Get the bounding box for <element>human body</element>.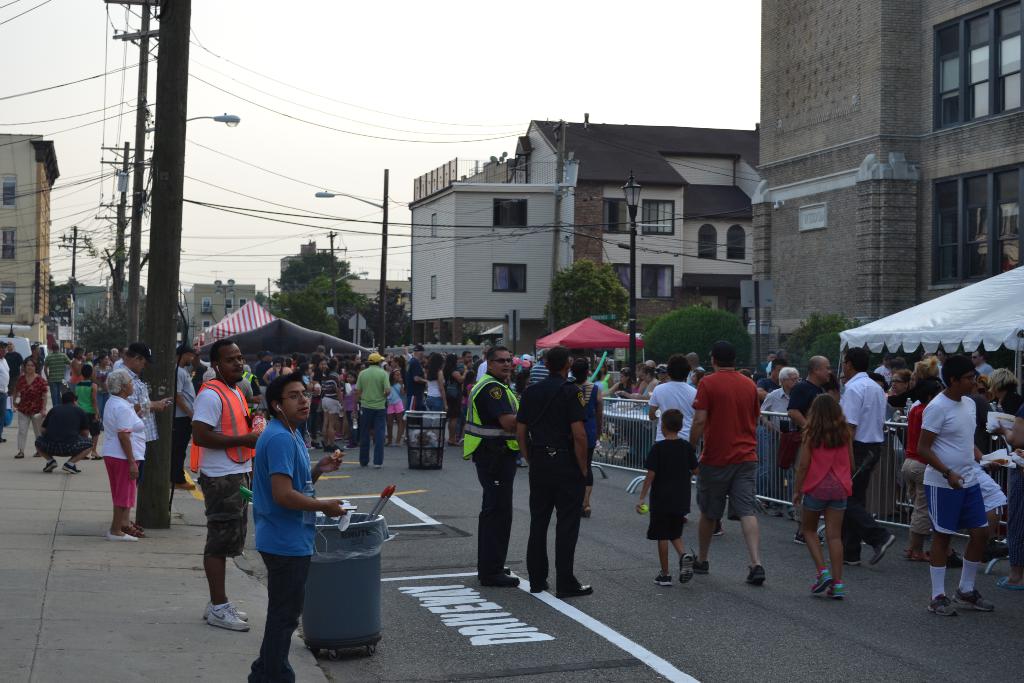
box=[447, 366, 467, 447].
